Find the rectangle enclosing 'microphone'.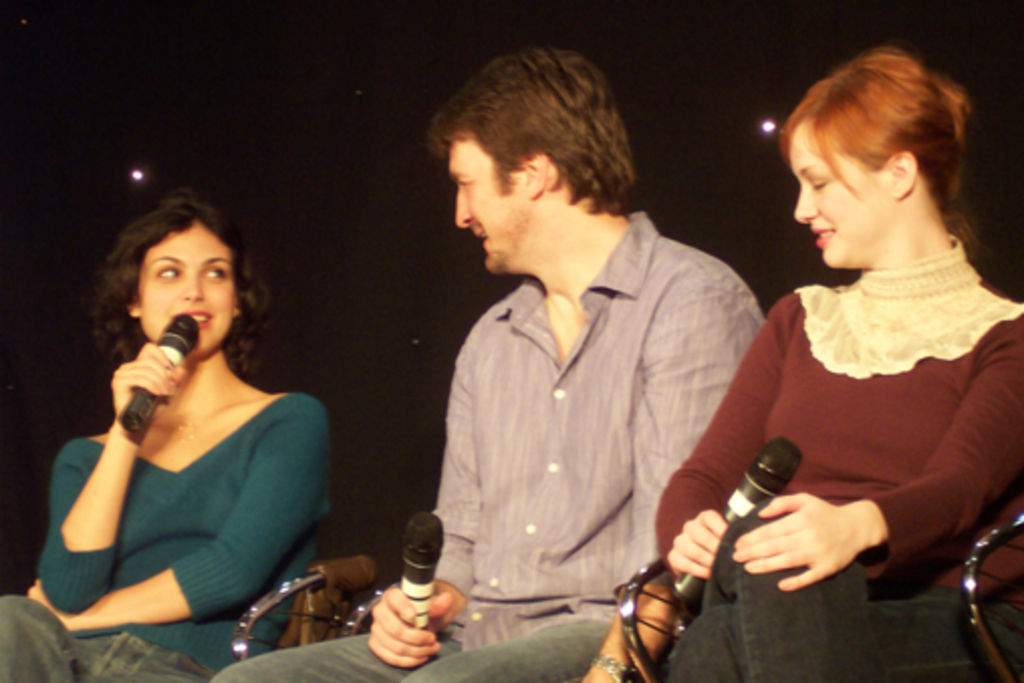
(x1=389, y1=510, x2=447, y2=649).
